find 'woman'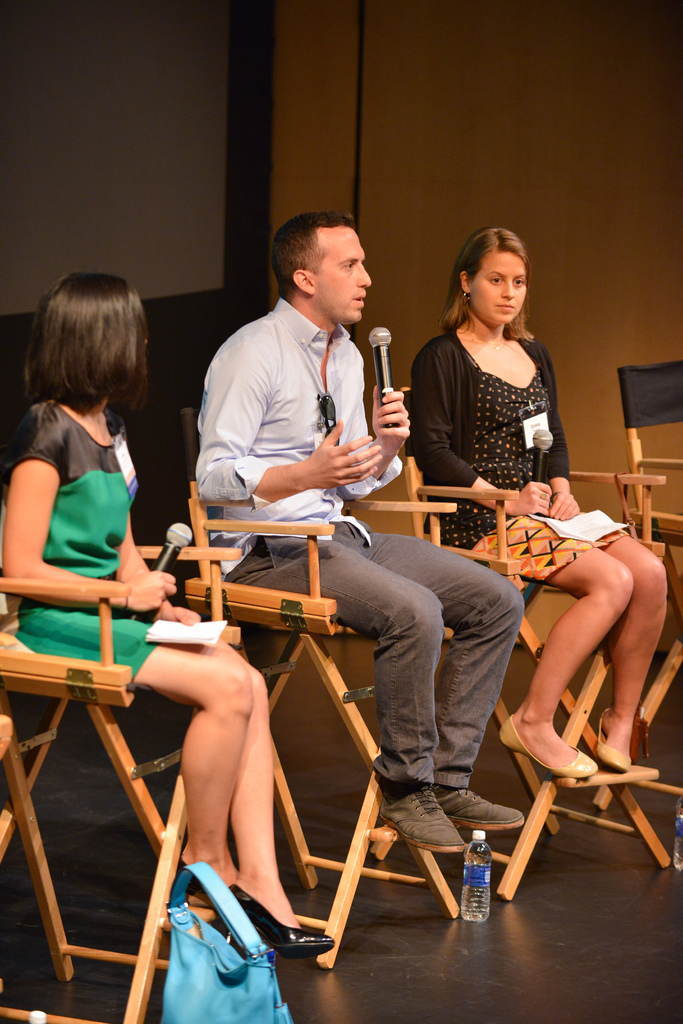
BBox(414, 208, 611, 815)
